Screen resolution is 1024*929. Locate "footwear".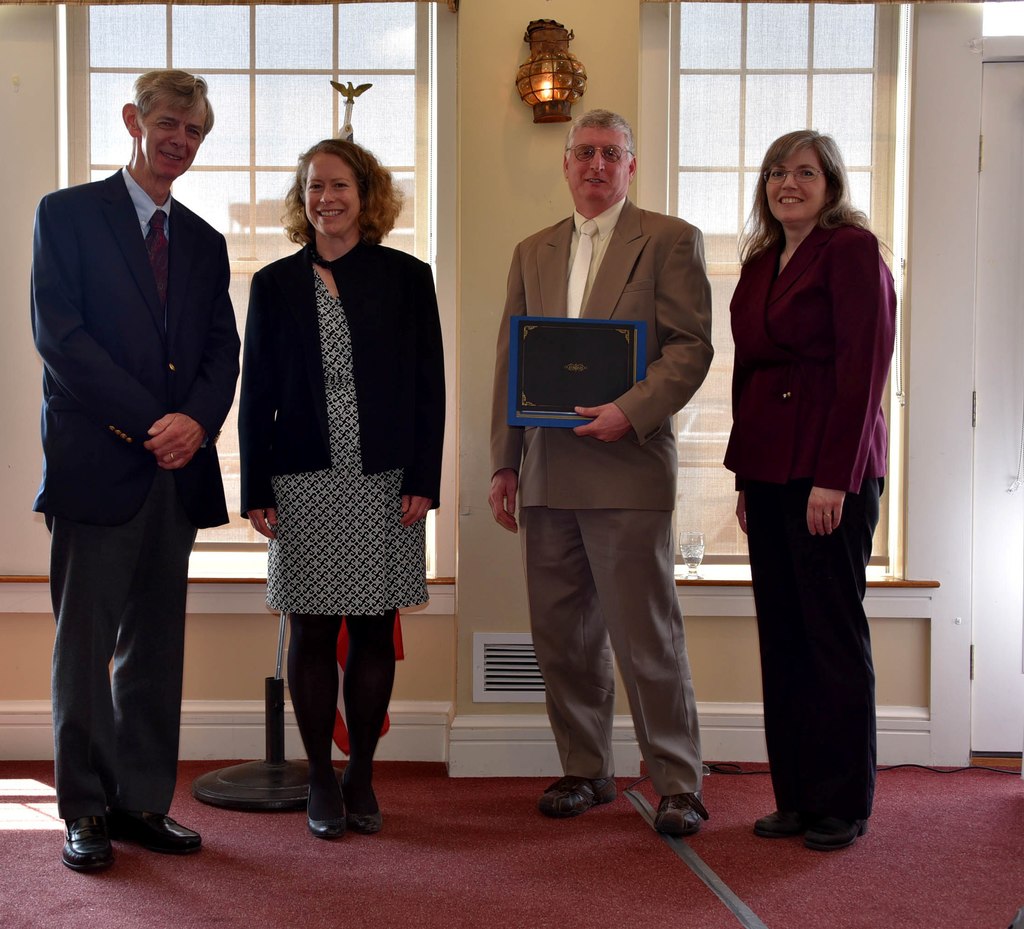
rect(751, 804, 808, 843).
